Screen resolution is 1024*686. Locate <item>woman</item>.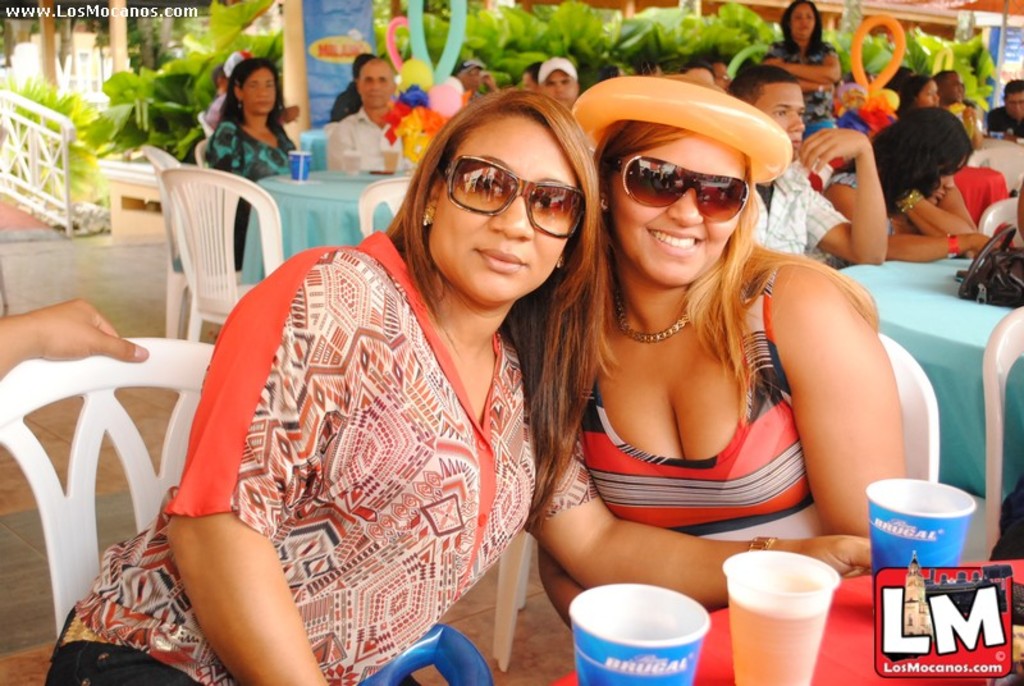
(x1=45, y1=79, x2=887, y2=685).
